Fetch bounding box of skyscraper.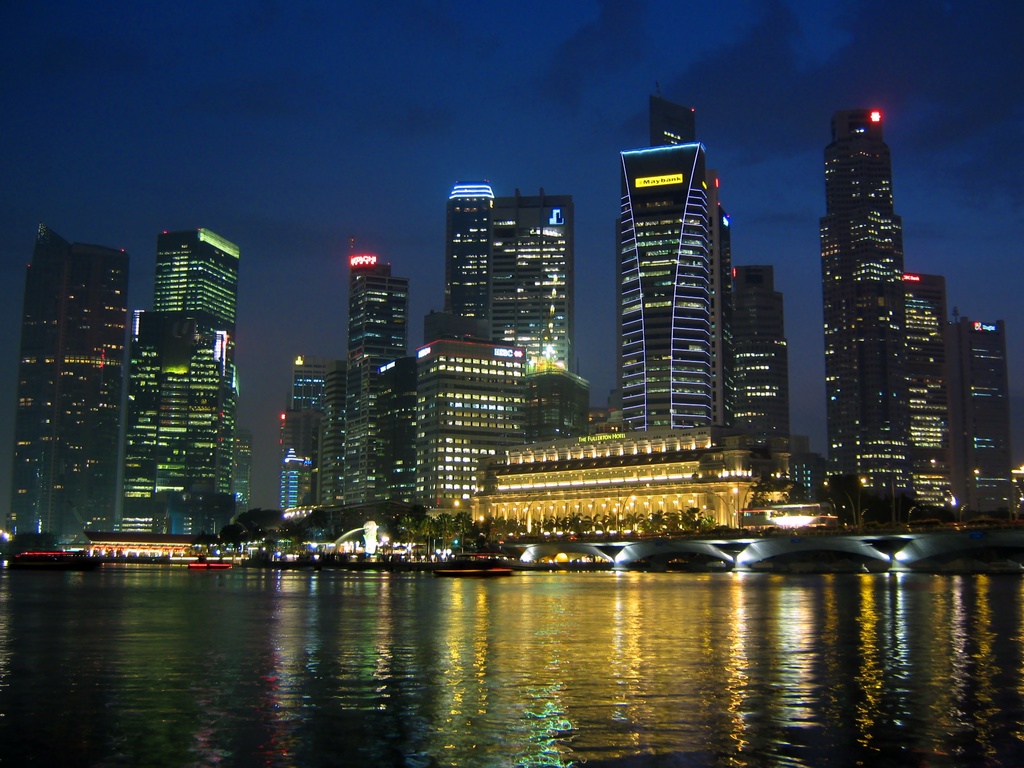
Bbox: x1=405, y1=326, x2=604, y2=519.
